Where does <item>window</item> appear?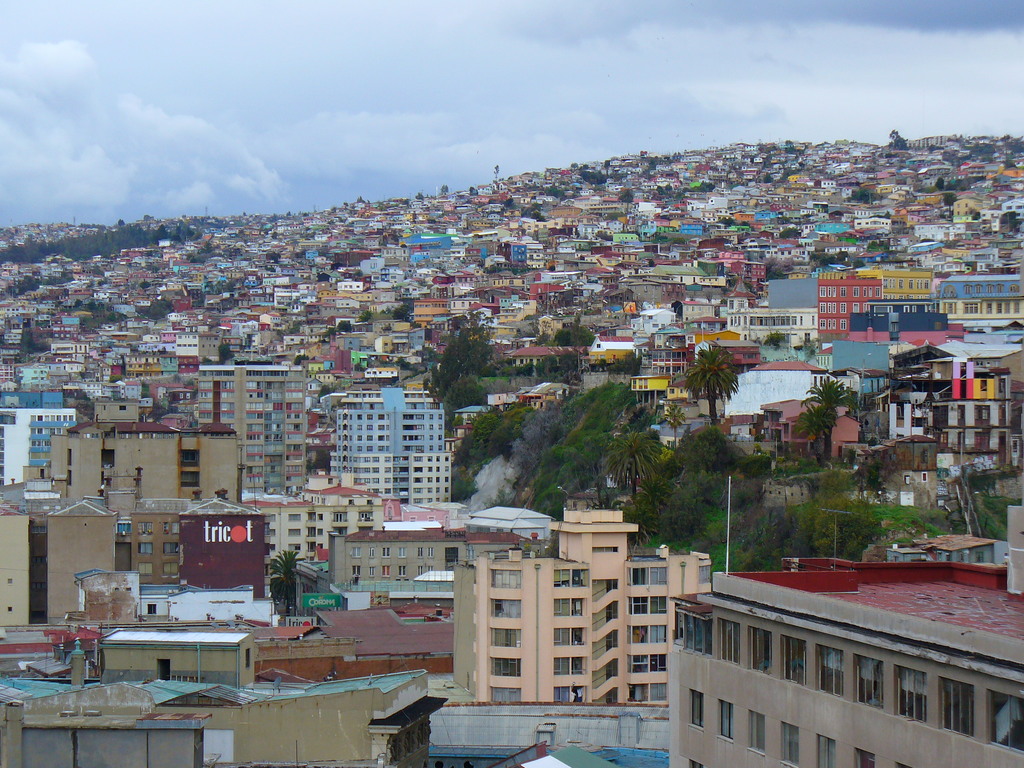
Appears at region(816, 739, 833, 767).
